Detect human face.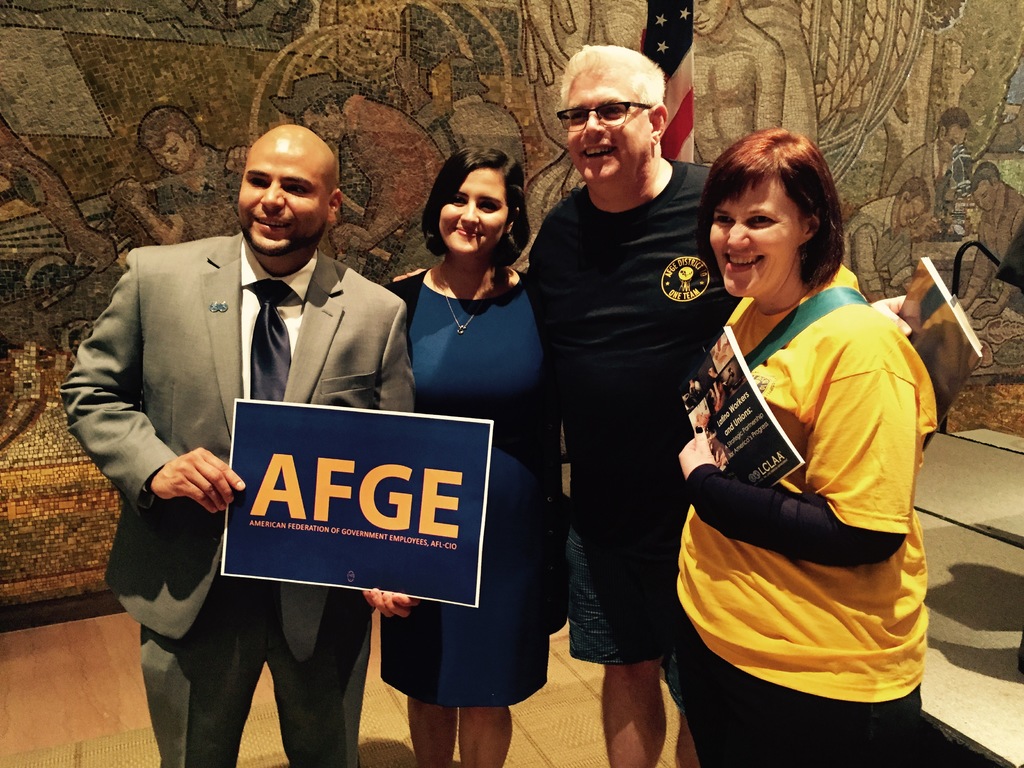
Detected at pyautogui.locateOnScreen(241, 141, 333, 257).
